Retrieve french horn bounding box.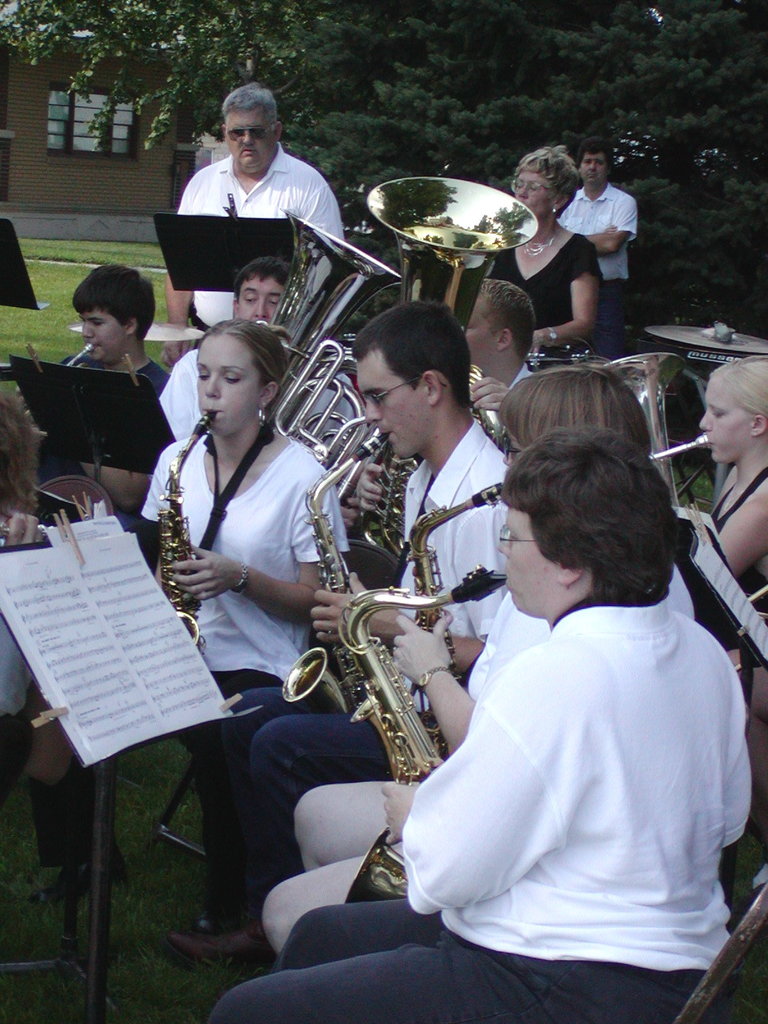
Bounding box: box(163, 407, 220, 653).
